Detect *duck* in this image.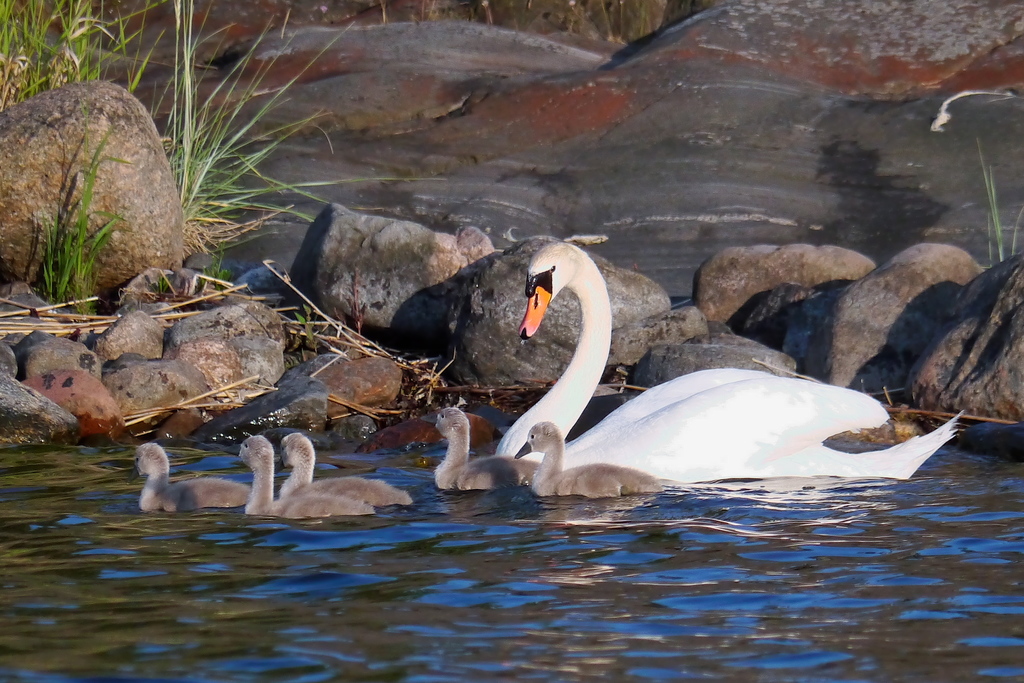
Detection: (505,415,656,500).
